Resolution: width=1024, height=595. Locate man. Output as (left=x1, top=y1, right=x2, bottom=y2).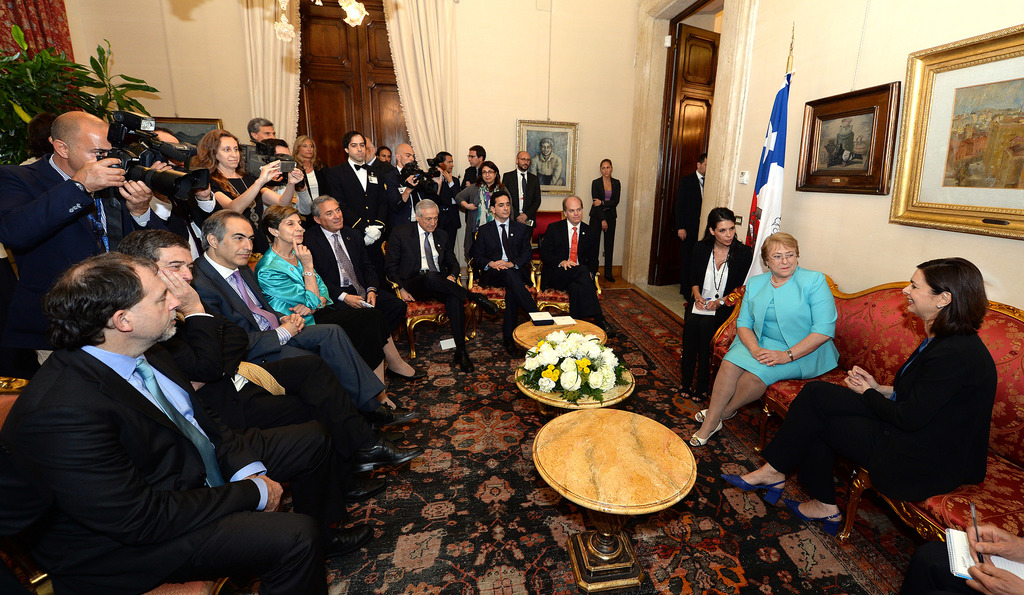
(left=502, top=152, right=542, bottom=233).
